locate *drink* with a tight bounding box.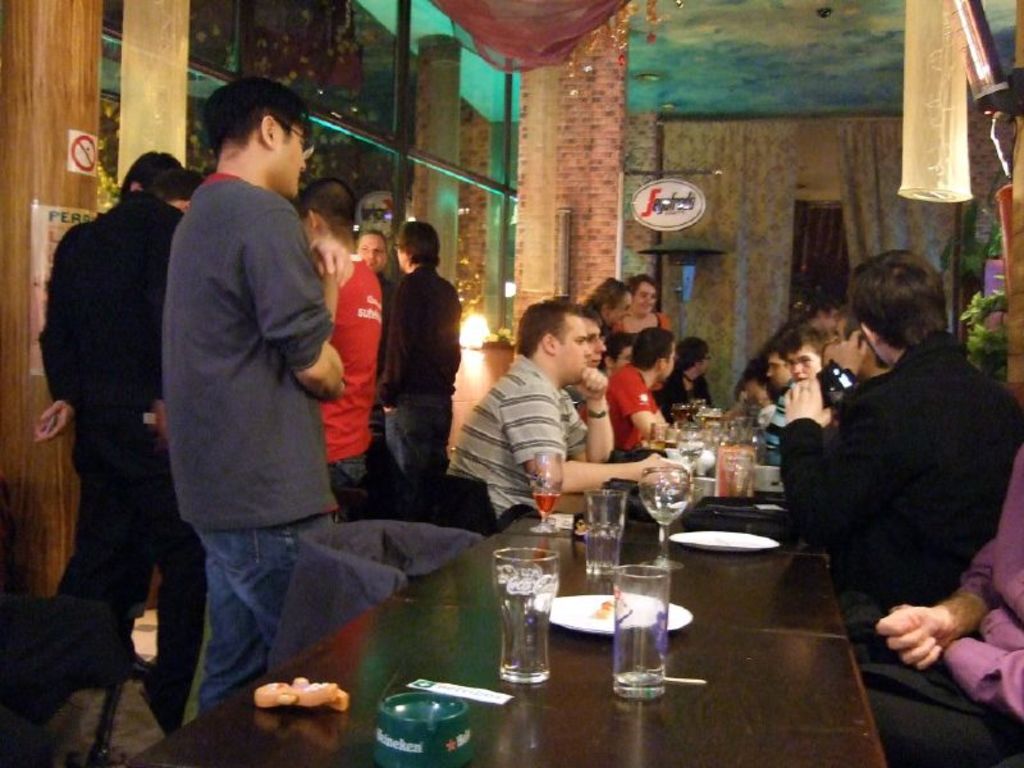
669:411:691:420.
